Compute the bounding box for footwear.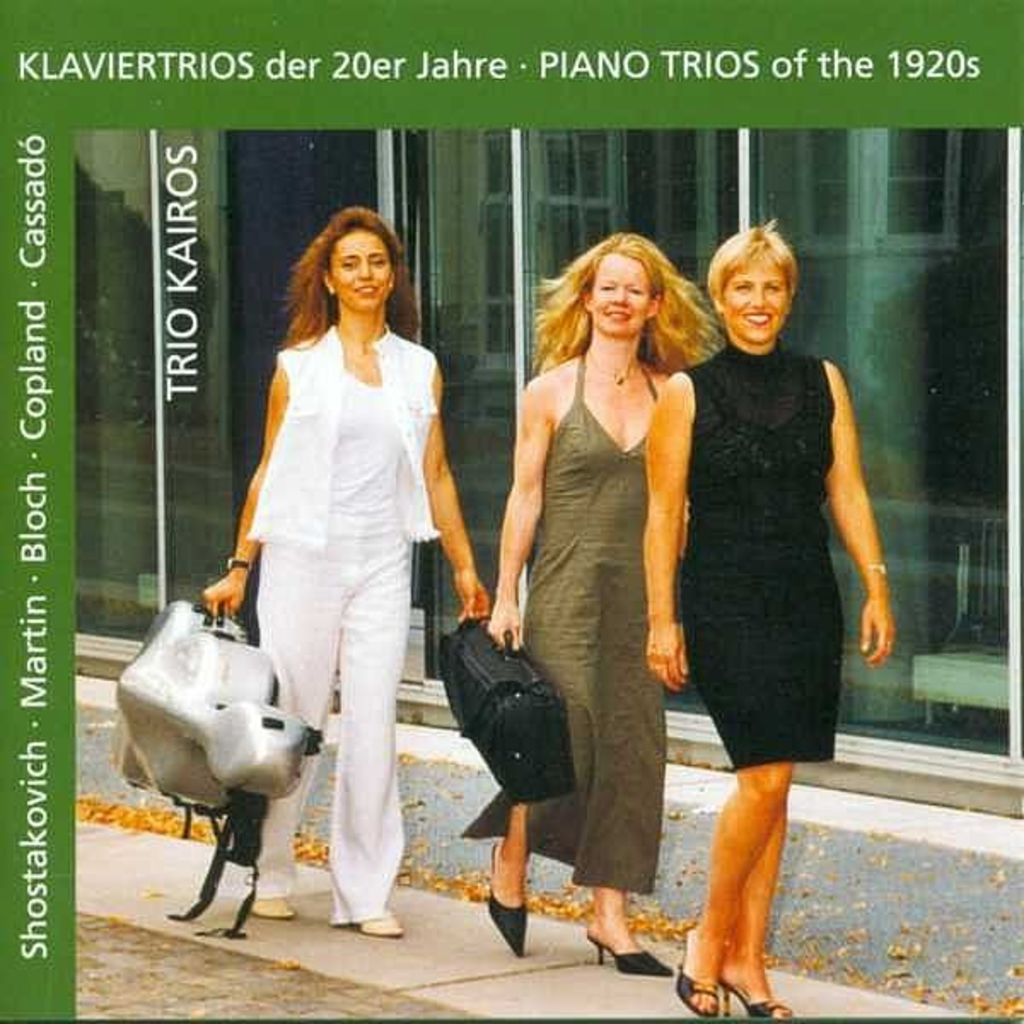
l=353, t=911, r=404, b=939.
